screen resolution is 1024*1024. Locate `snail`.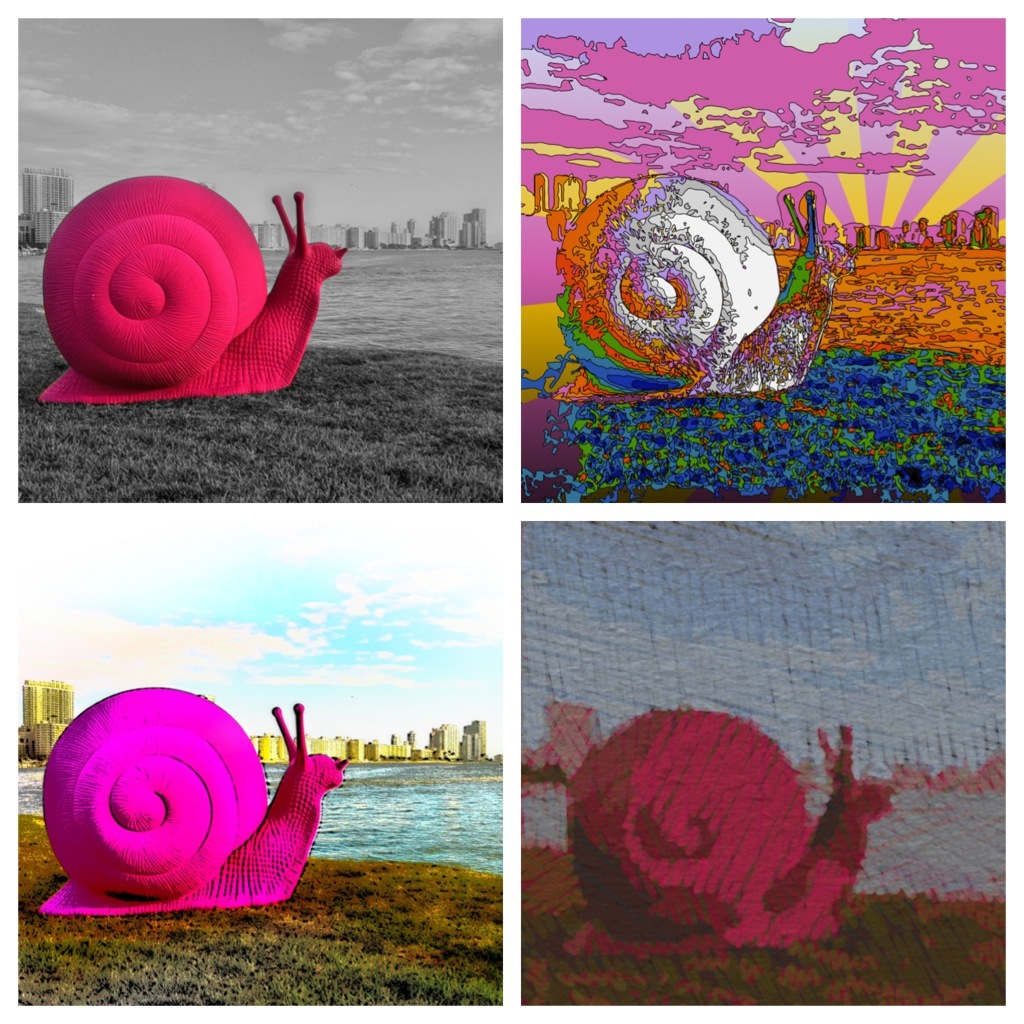
x1=36, y1=680, x2=350, y2=923.
